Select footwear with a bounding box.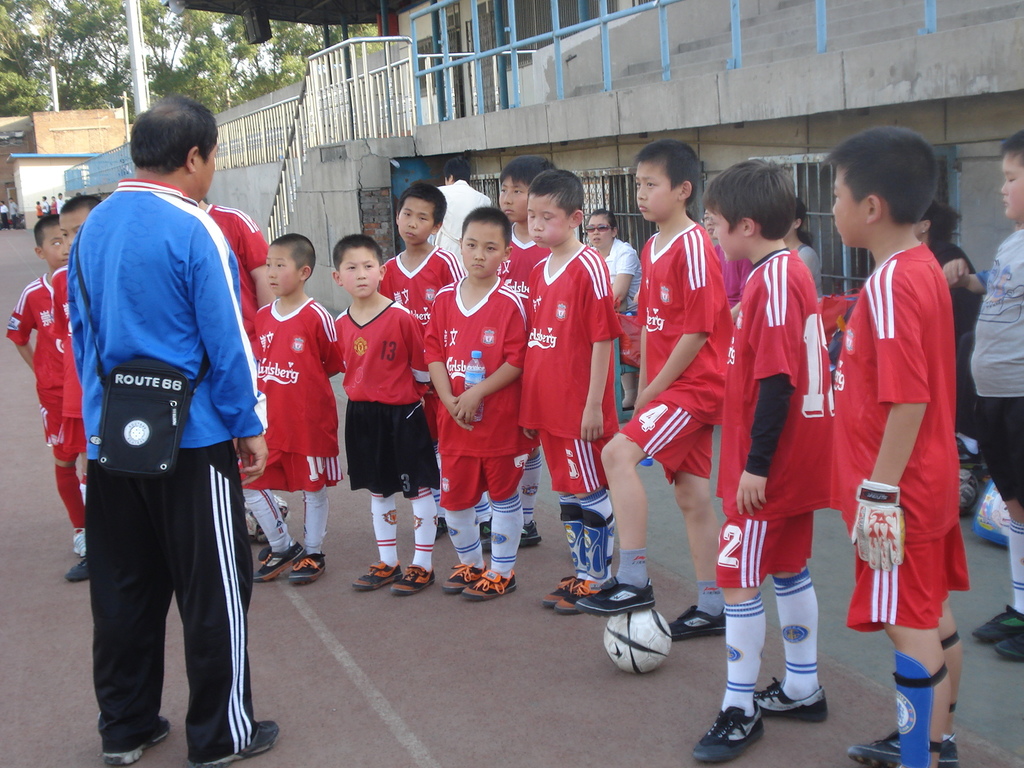
<box>995,632,1023,659</box>.
